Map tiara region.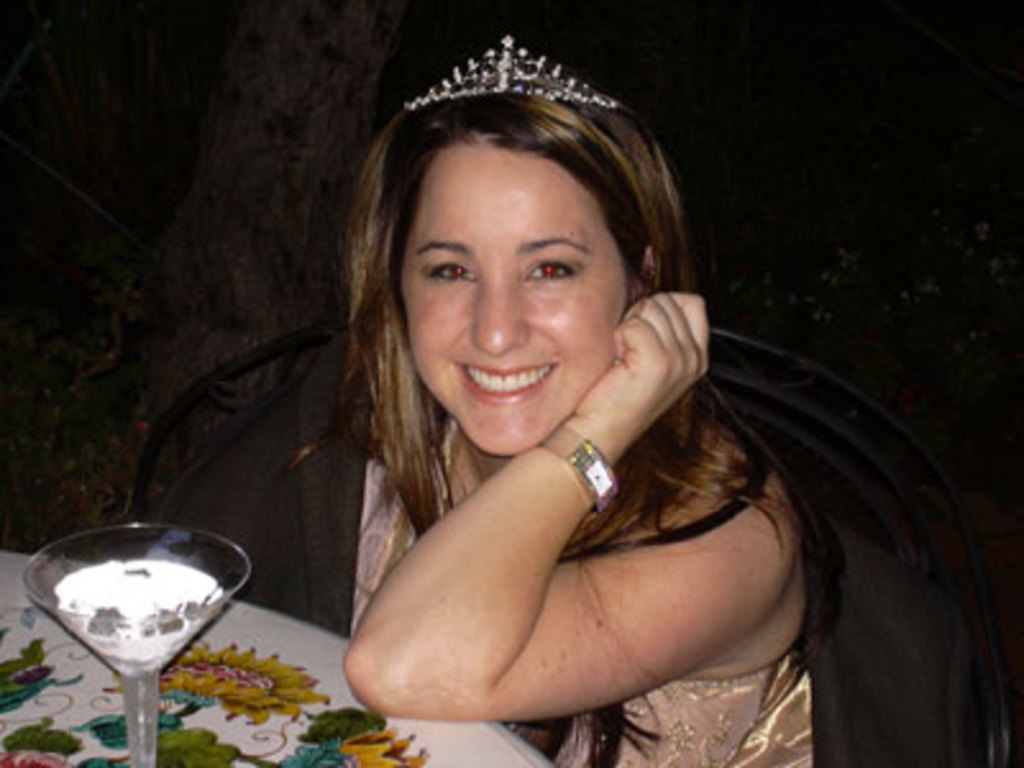
Mapped to pyautogui.locateOnScreen(404, 33, 622, 110).
